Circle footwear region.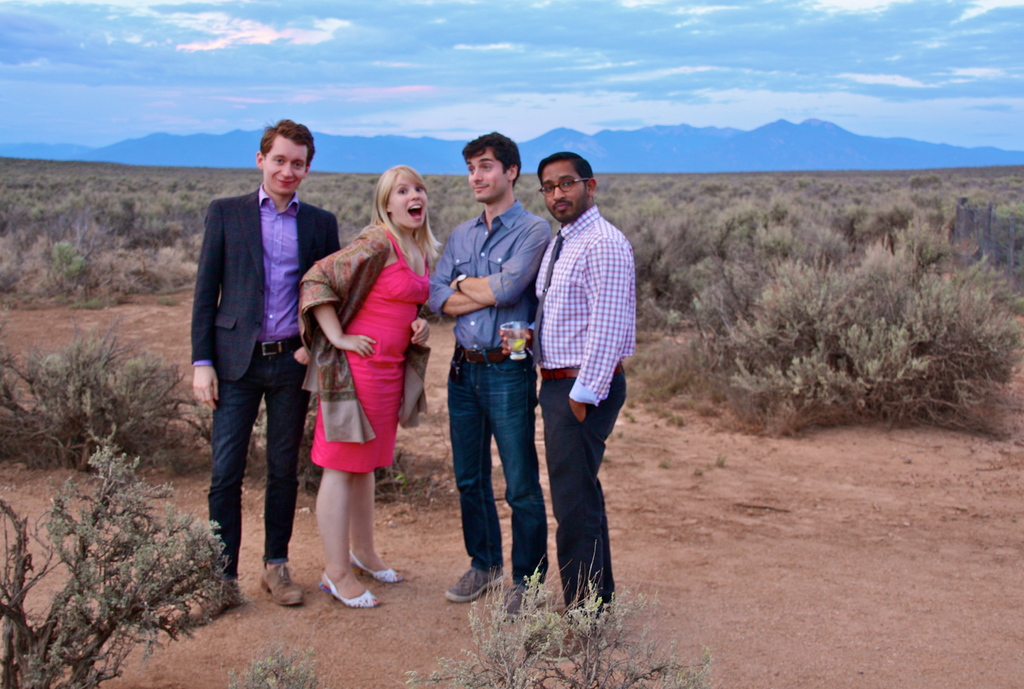
Region: crop(540, 627, 609, 663).
